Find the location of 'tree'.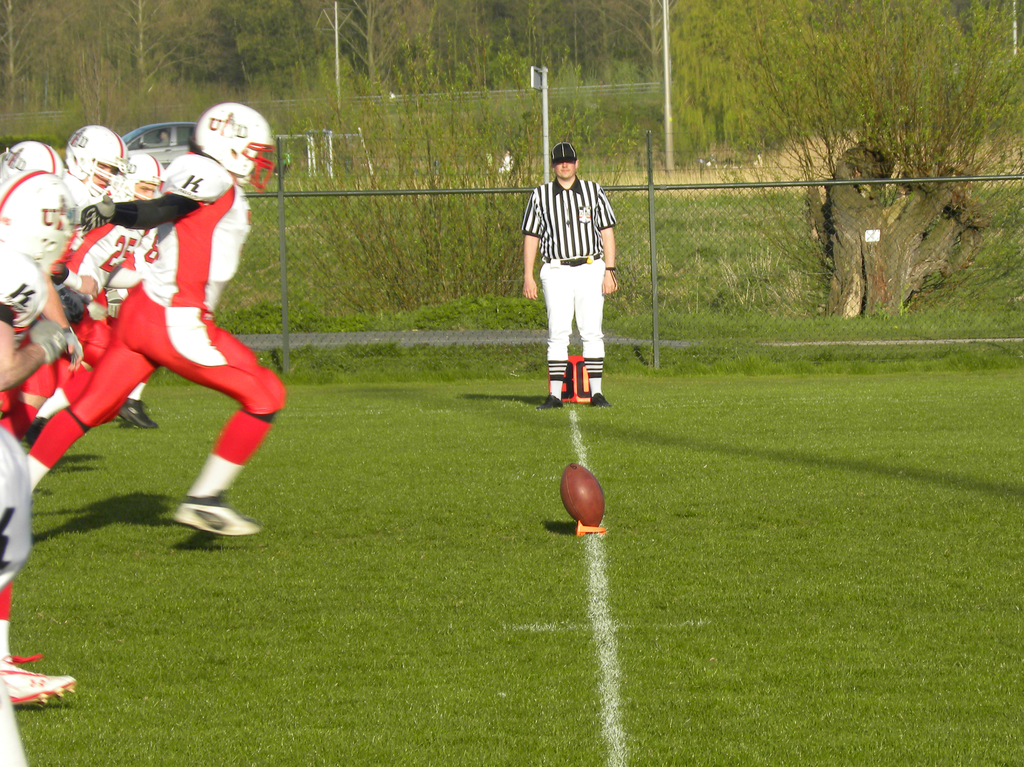
Location: 211,0,309,92.
